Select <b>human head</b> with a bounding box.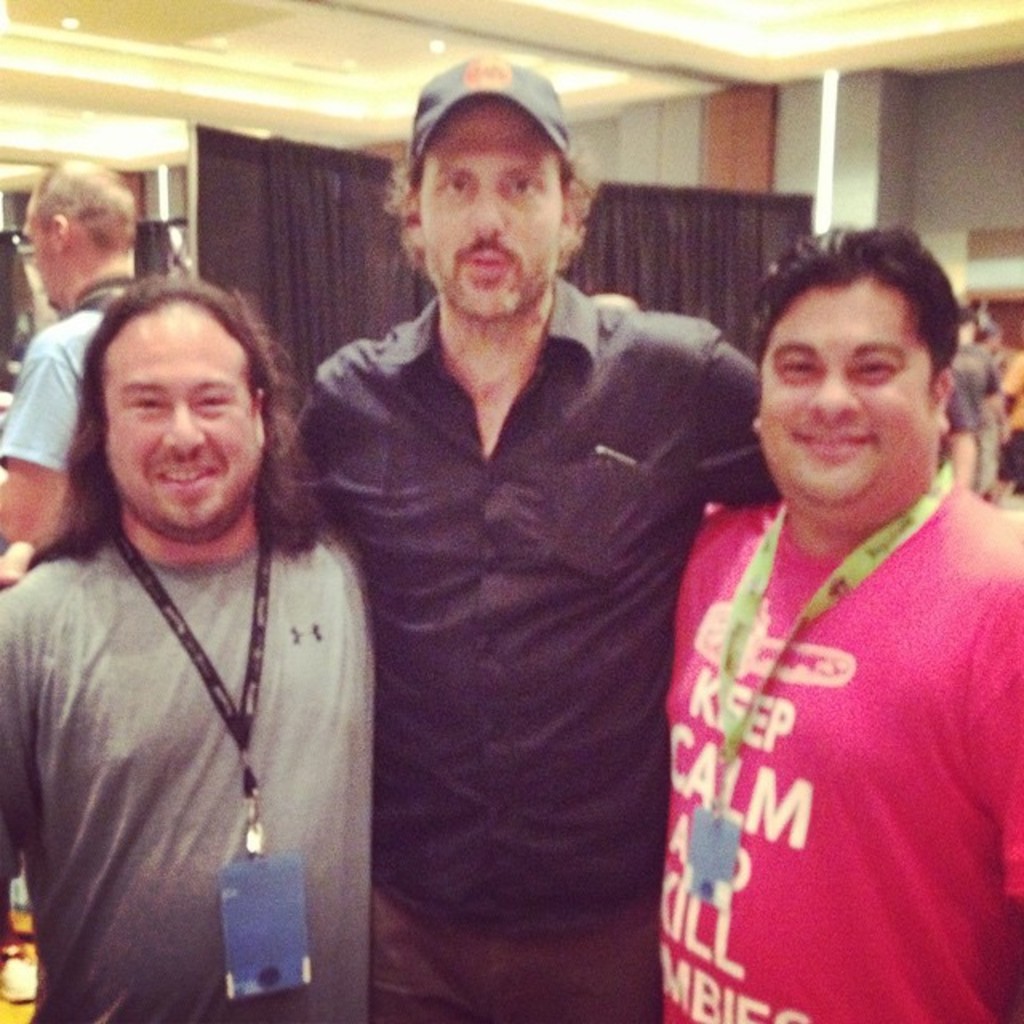
locate(394, 59, 589, 318).
